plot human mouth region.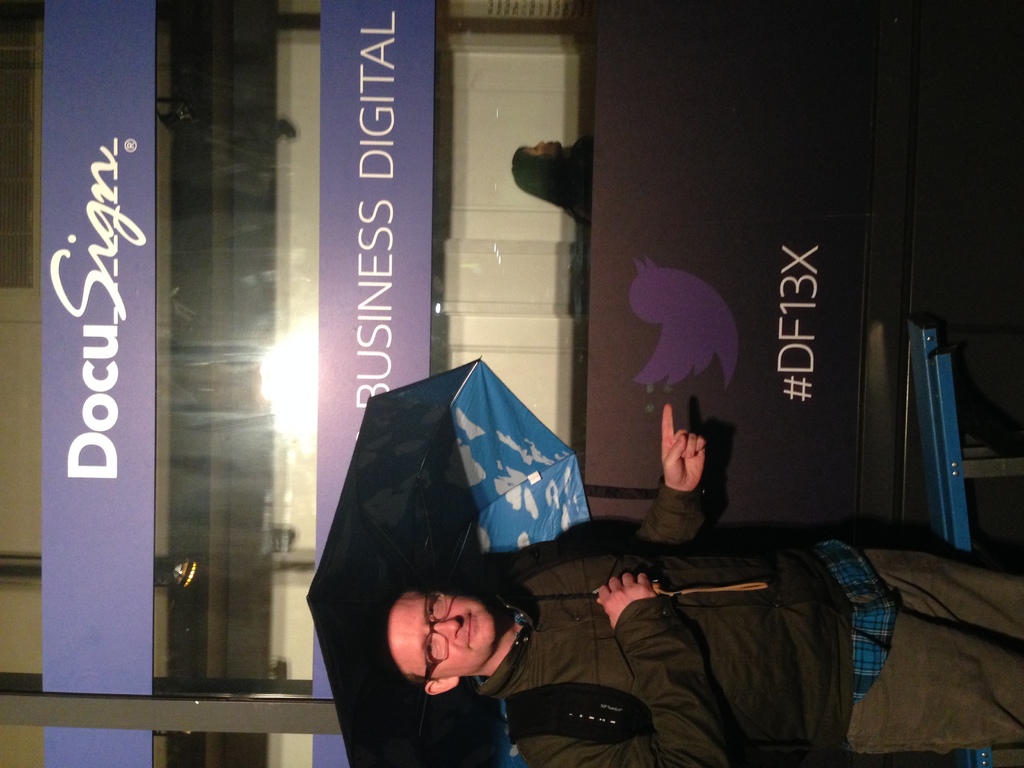
Plotted at x1=465 y1=607 x2=477 y2=648.
